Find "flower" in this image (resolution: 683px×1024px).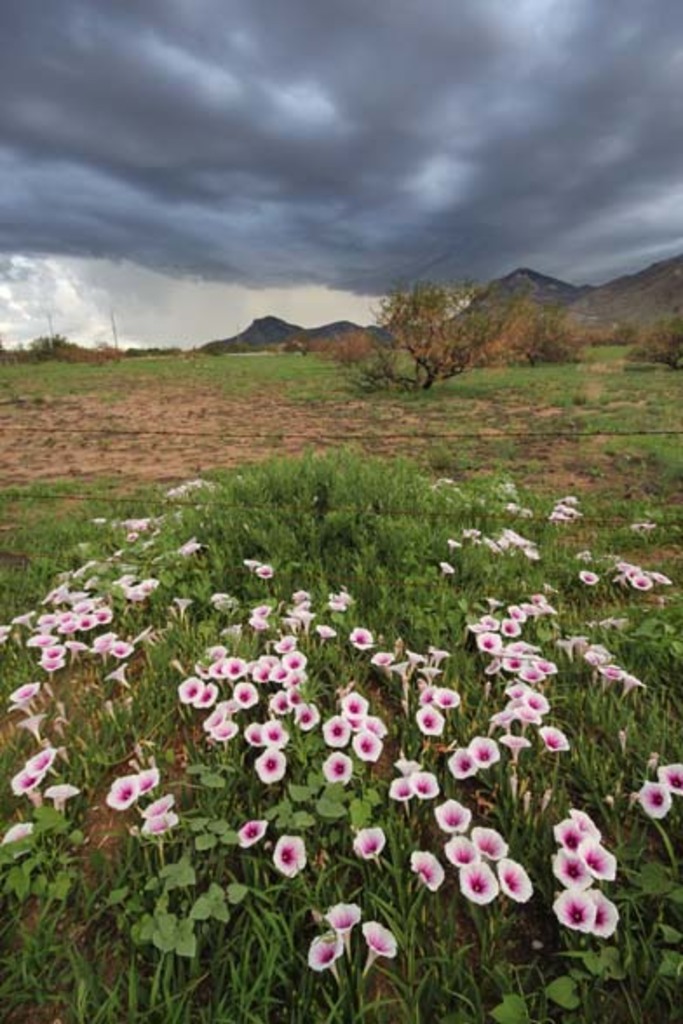
(5, 817, 33, 841).
